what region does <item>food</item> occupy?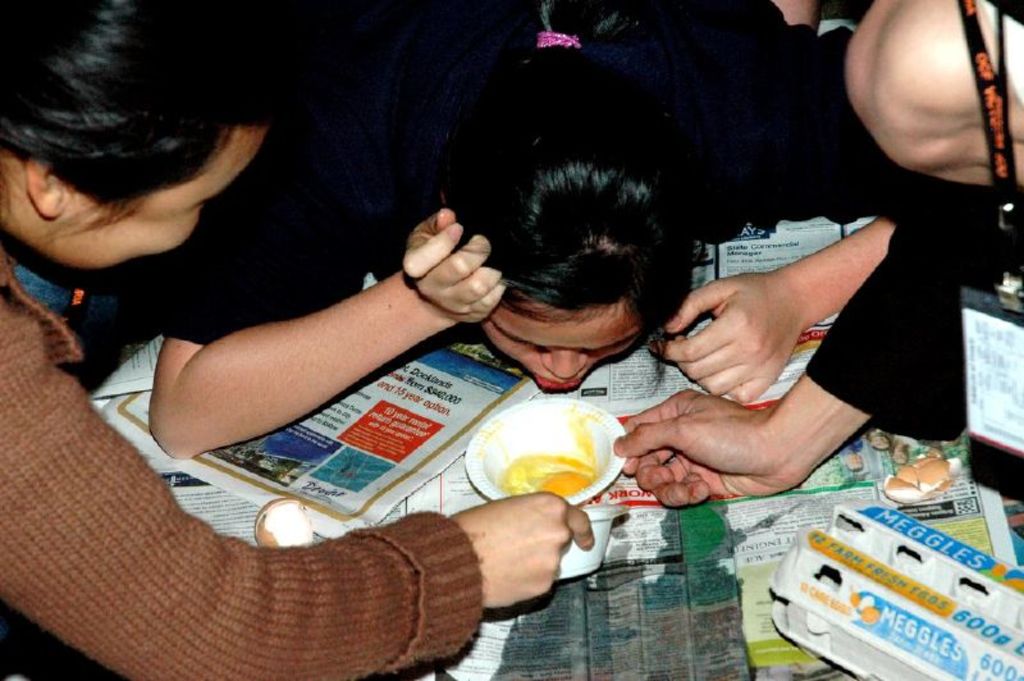
(left=886, top=452, right=956, bottom=506).
